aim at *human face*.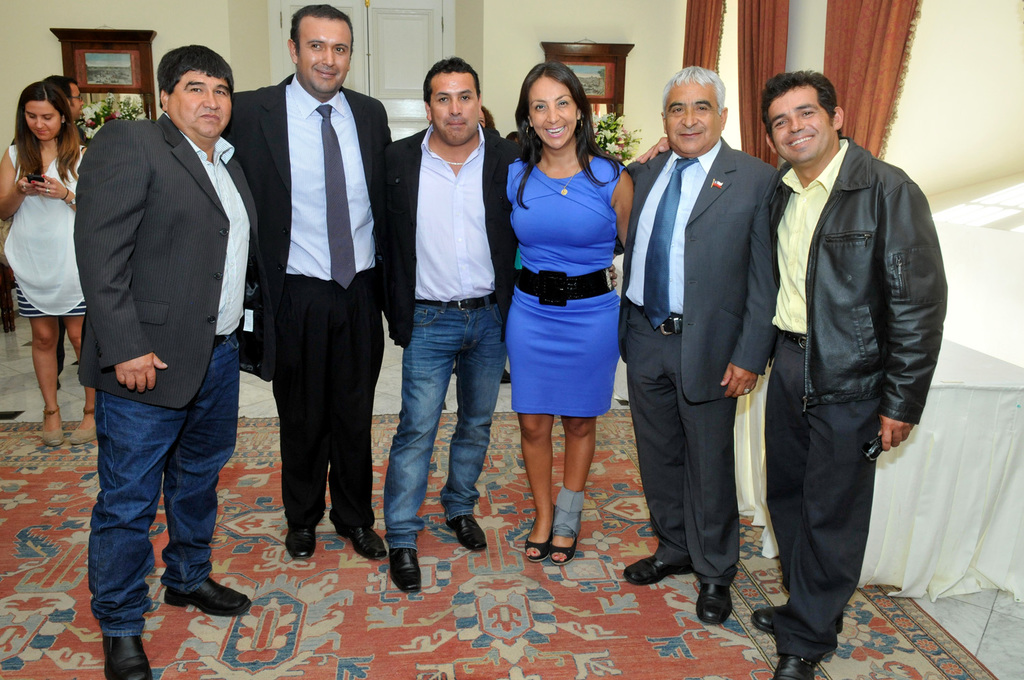
Aimed at {"left": 23, "top": 98, "right": 59, "bottom": 139}.
